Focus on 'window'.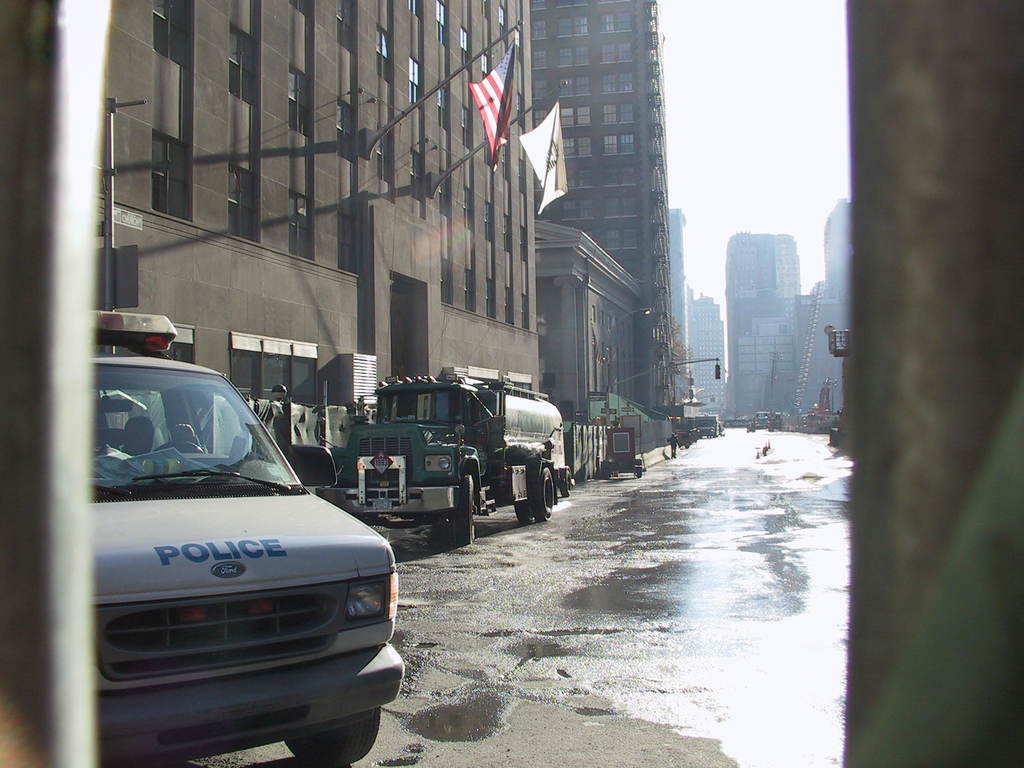
Focused at locate(522, 293, 531, 329).
